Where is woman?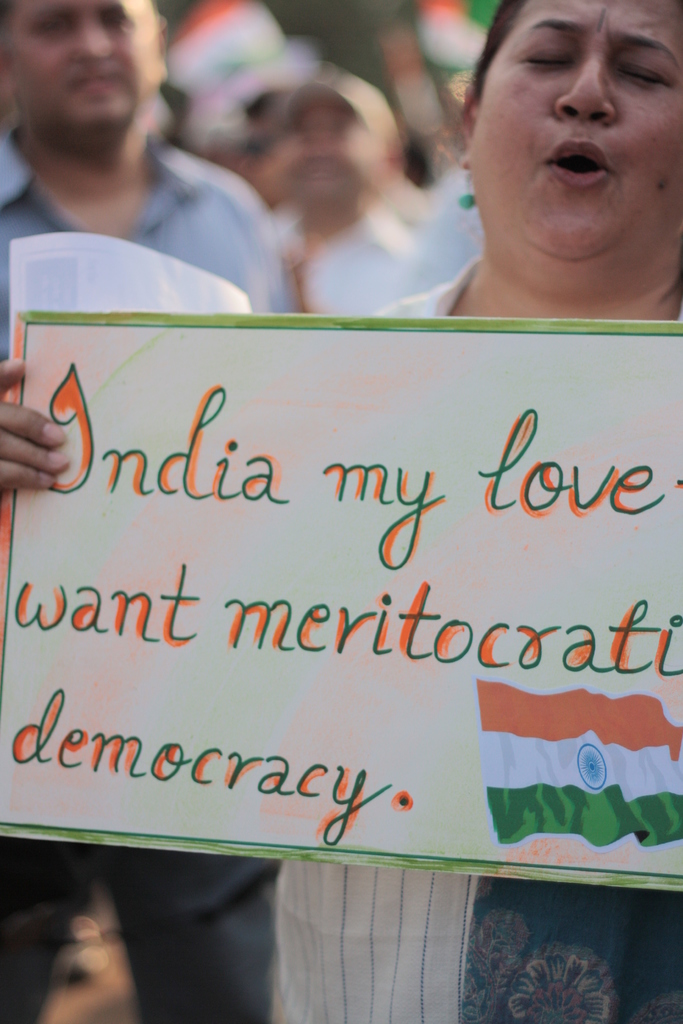
box(0, 1, 682, 1023).
